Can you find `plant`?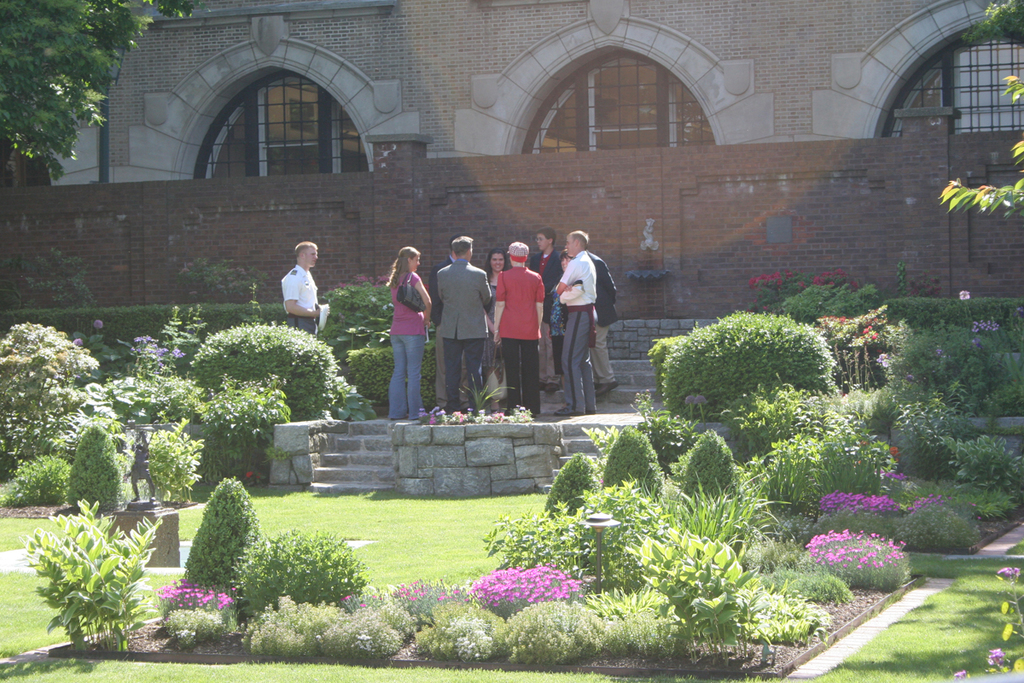
Yes, bounding box: [x1=646, y1=304, x2=843, y2=424].
